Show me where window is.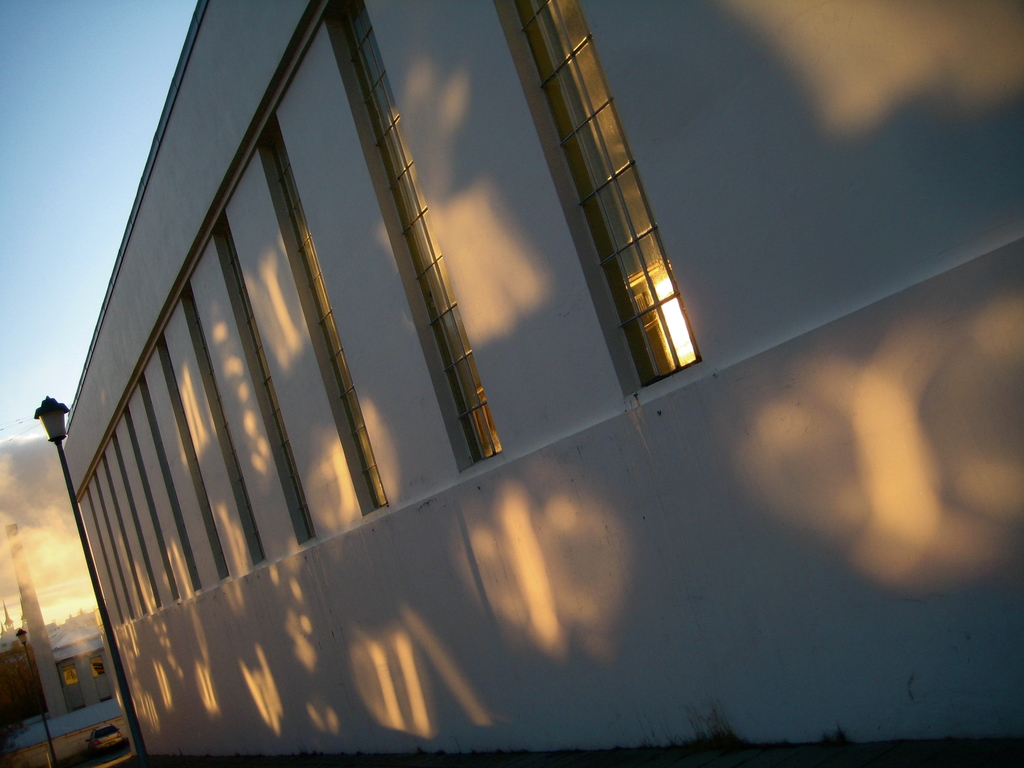
window is at <bbox>111, 431, 186, 602</bbox>.
